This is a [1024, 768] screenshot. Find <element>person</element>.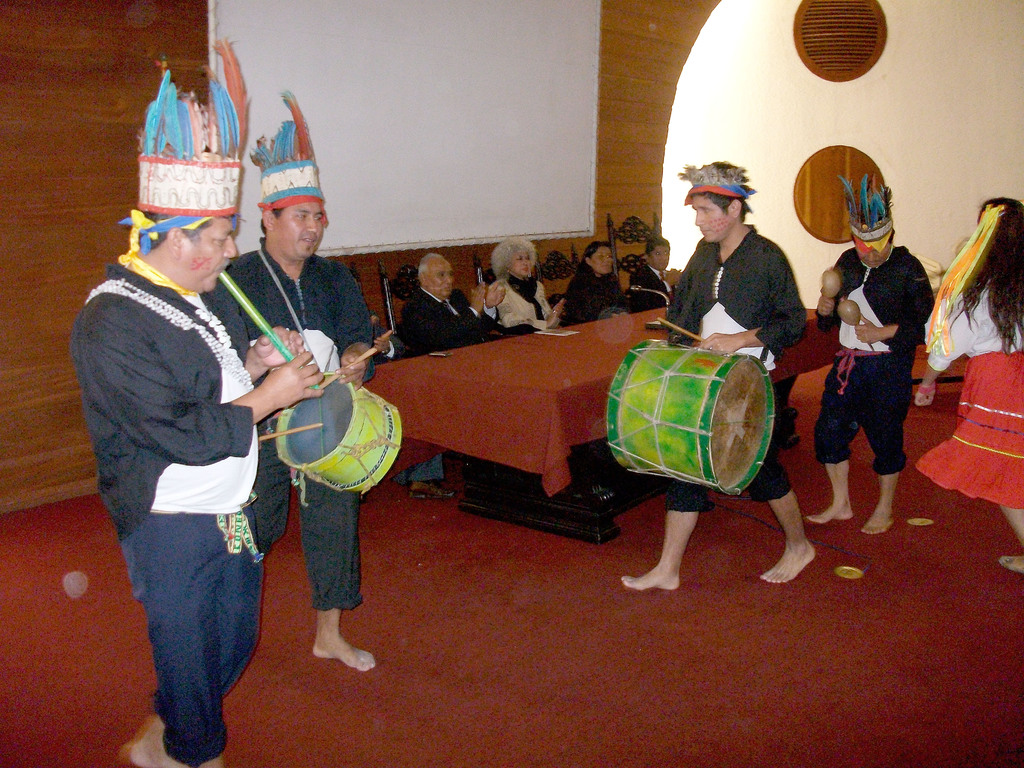
Bounding box: (x1=341, y1=263, x2=464, y2=505).
